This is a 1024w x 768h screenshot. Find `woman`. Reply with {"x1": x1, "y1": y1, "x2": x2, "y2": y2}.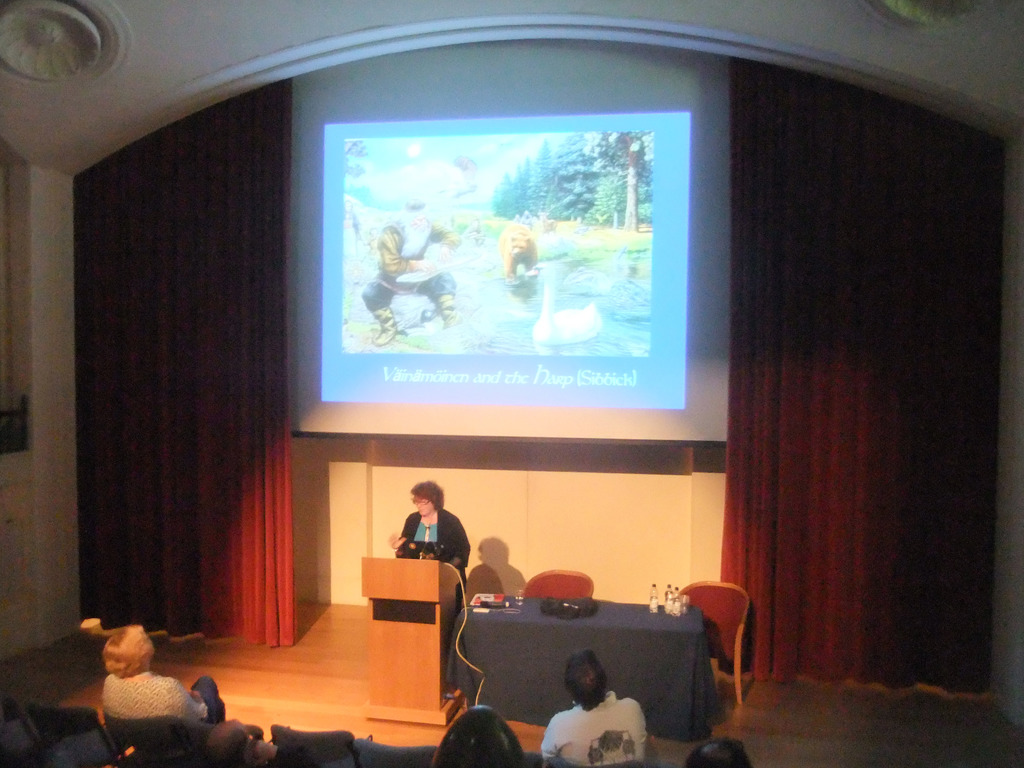
{"x1": 391, "y1": 475, "x2": 480, "y2": 594}.
